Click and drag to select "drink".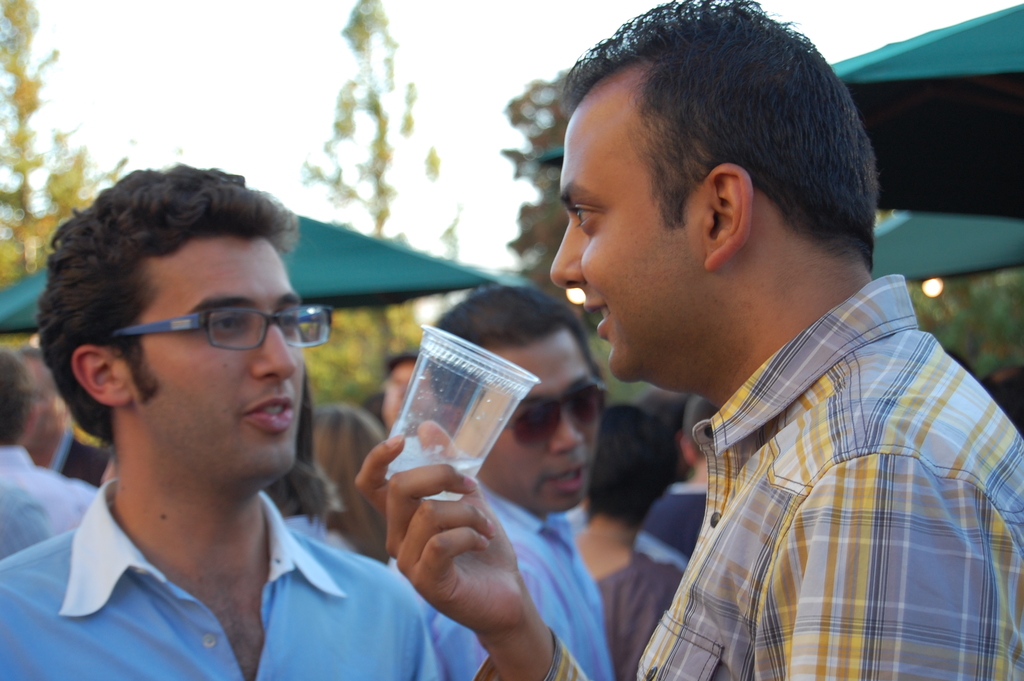
Selection: (385,457,491,495).
